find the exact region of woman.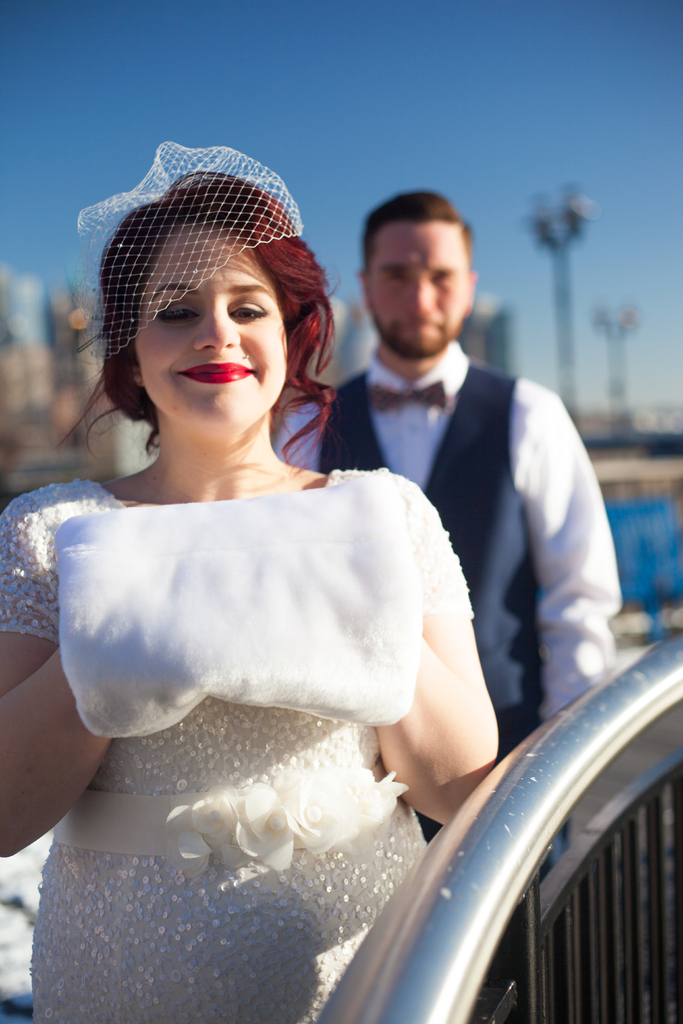
Exact region: bbox(12, 138, 495, 968).
